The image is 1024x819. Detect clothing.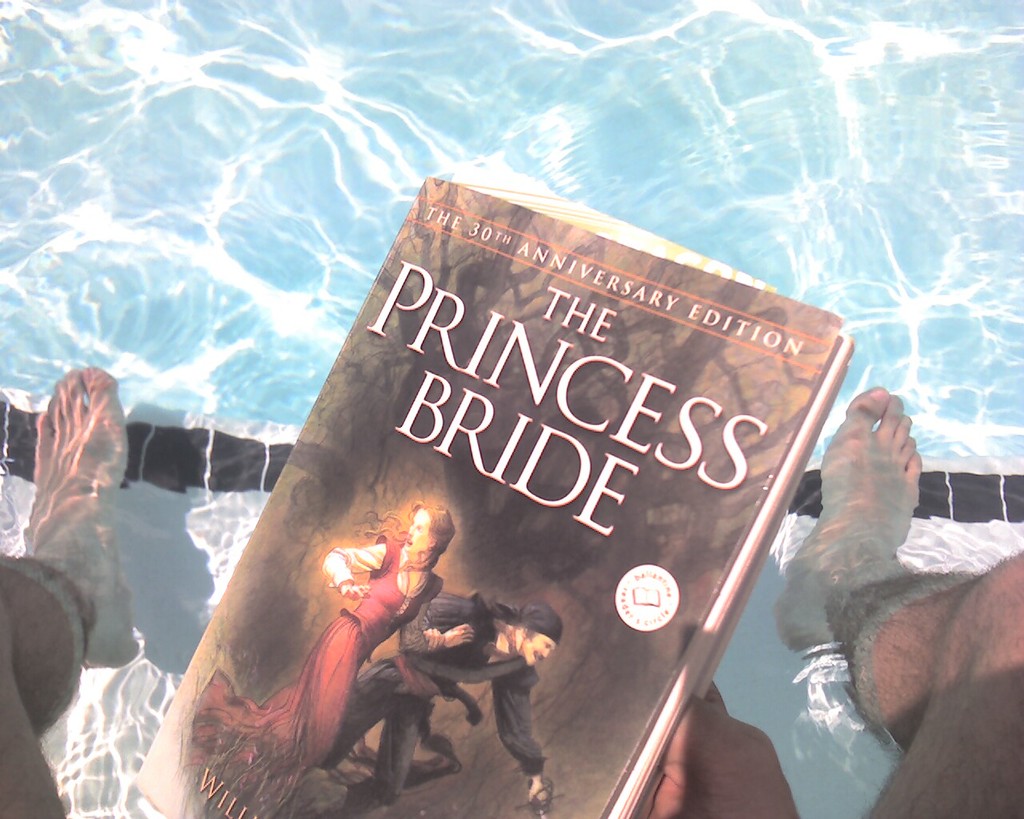
Detection: locate(190, 526, 442, 818).
